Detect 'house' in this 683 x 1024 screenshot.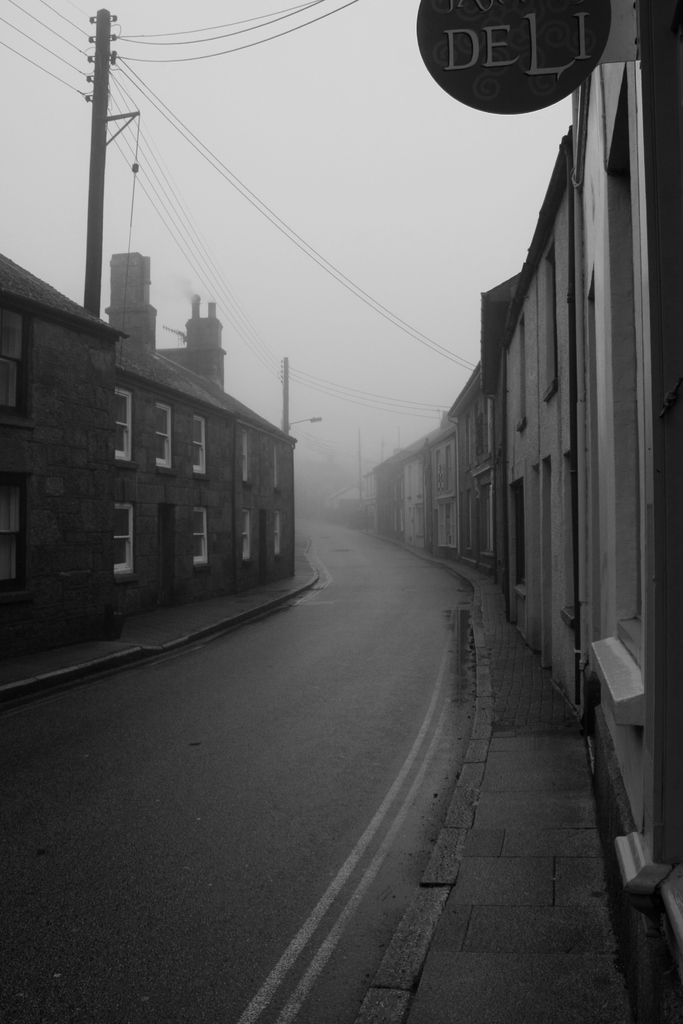
Detection: 30:310:293:618.
